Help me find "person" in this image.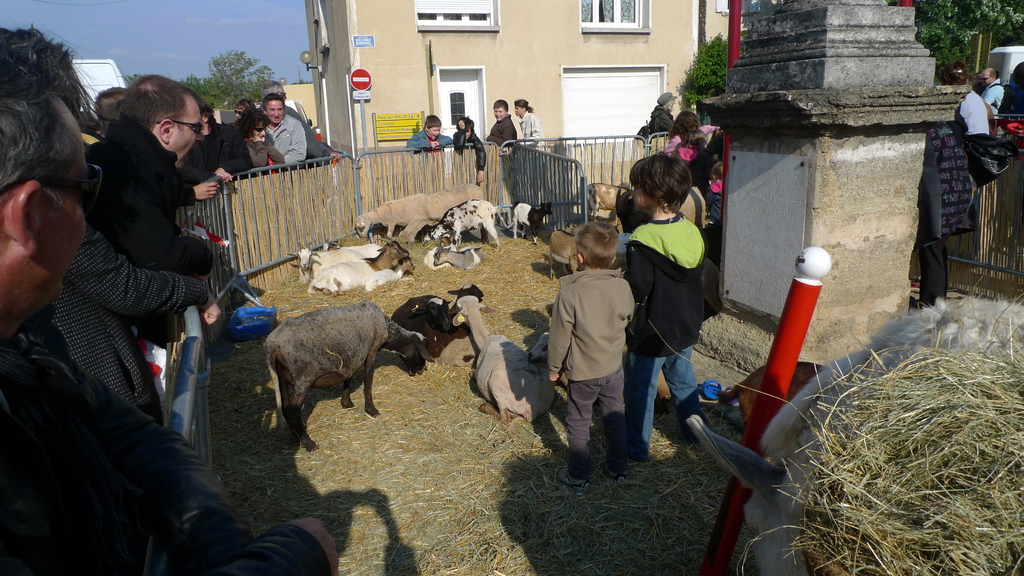
Found it: box=[509, 97, 541, 206].
